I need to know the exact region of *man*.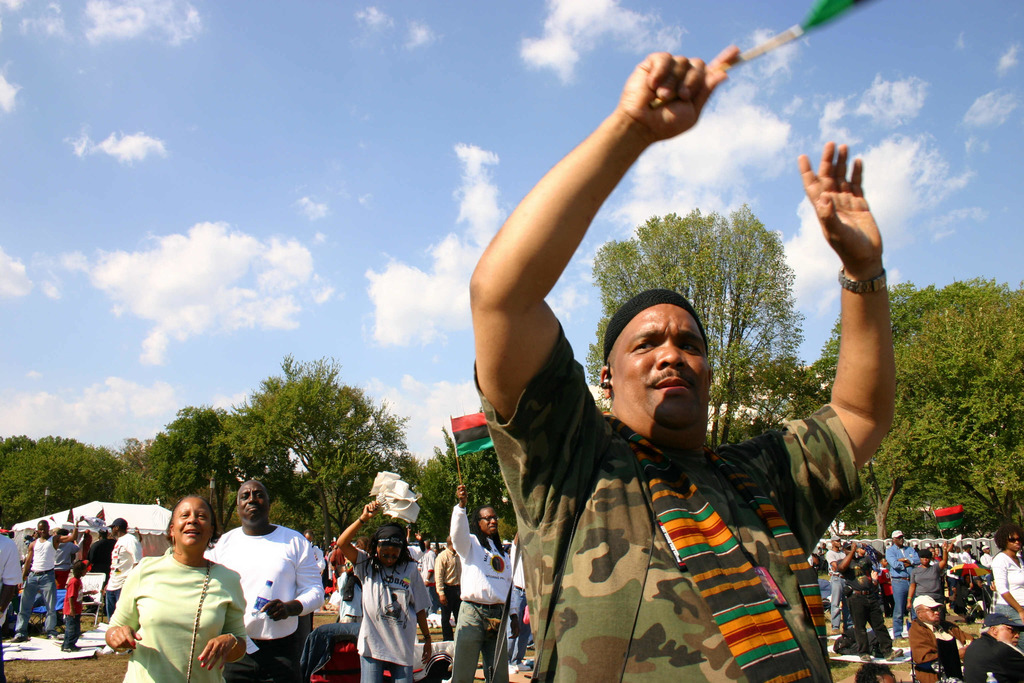
Region: <bbox>961, 611, 1023, 682</bbox>.
